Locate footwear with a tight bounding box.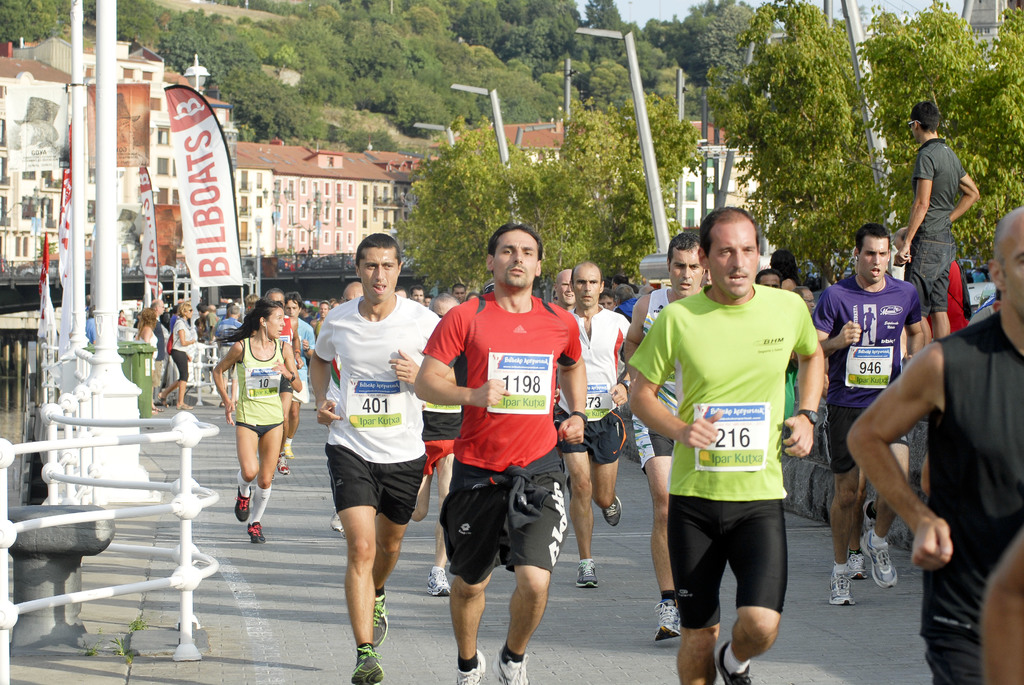
region(173, 402, 195, 409).
